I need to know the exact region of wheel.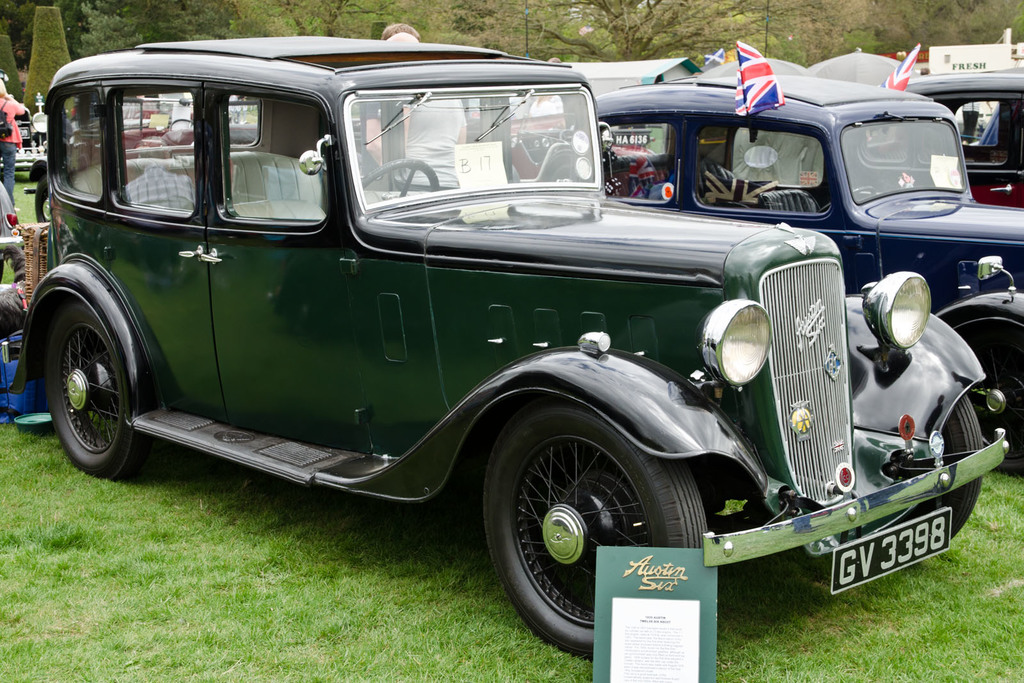
Region: <box>816,184,876,211</box>.
